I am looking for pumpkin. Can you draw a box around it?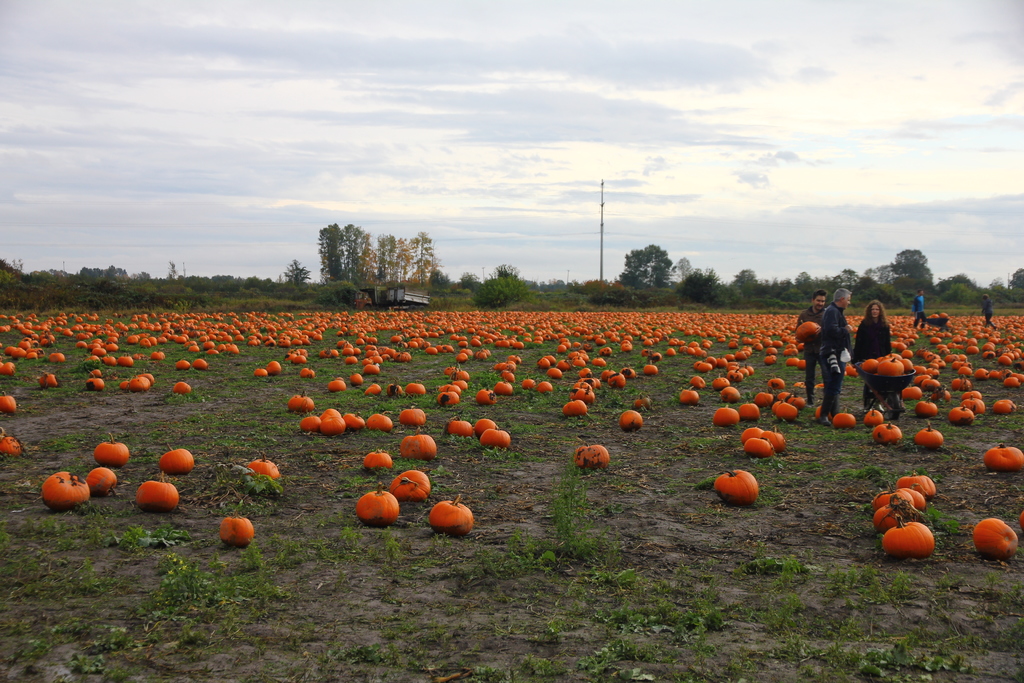
Sure, the bounding box is box=[38, 470, 85, 511].
